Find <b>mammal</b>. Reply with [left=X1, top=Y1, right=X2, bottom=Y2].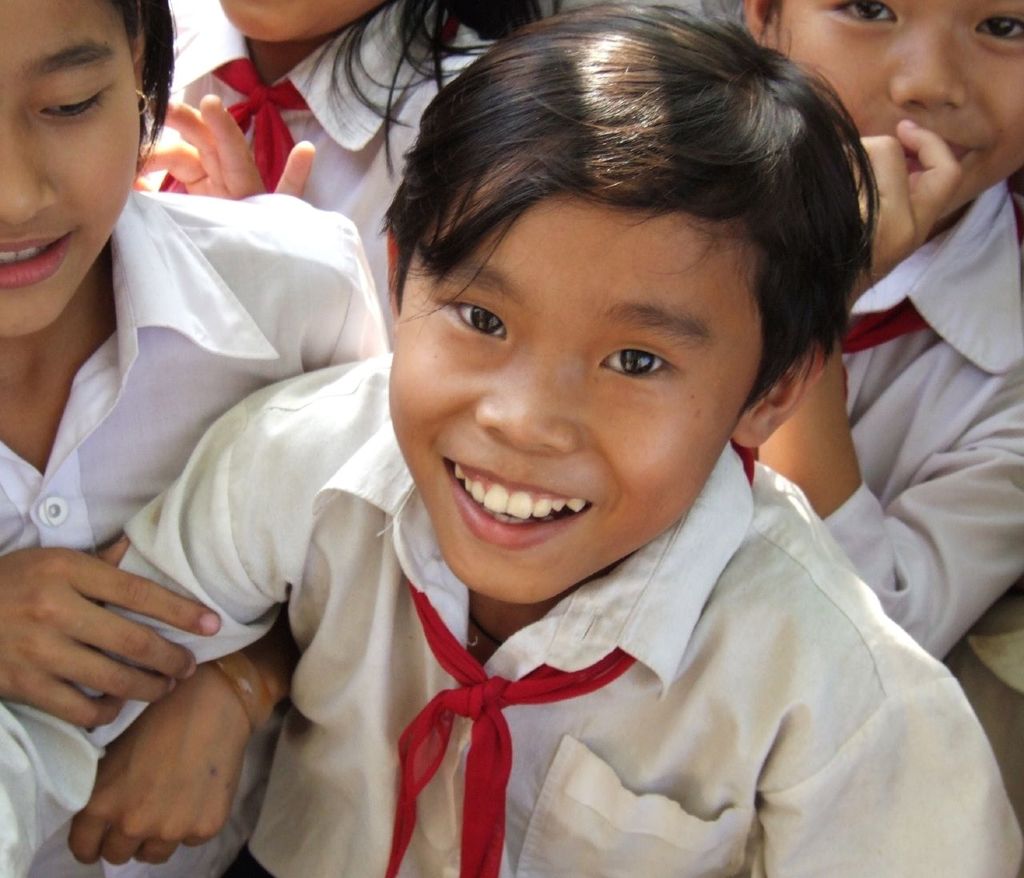
[left=126, top=0, right=508, bottom=342].
